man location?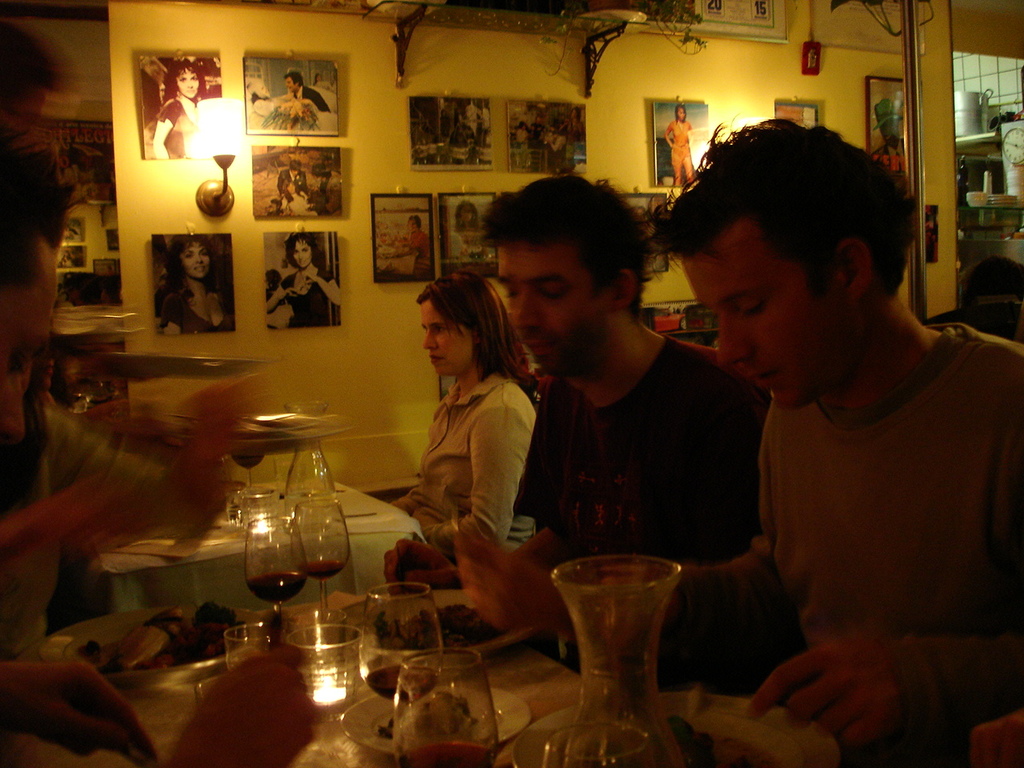
bbox(566, 114, 1023, 767)
